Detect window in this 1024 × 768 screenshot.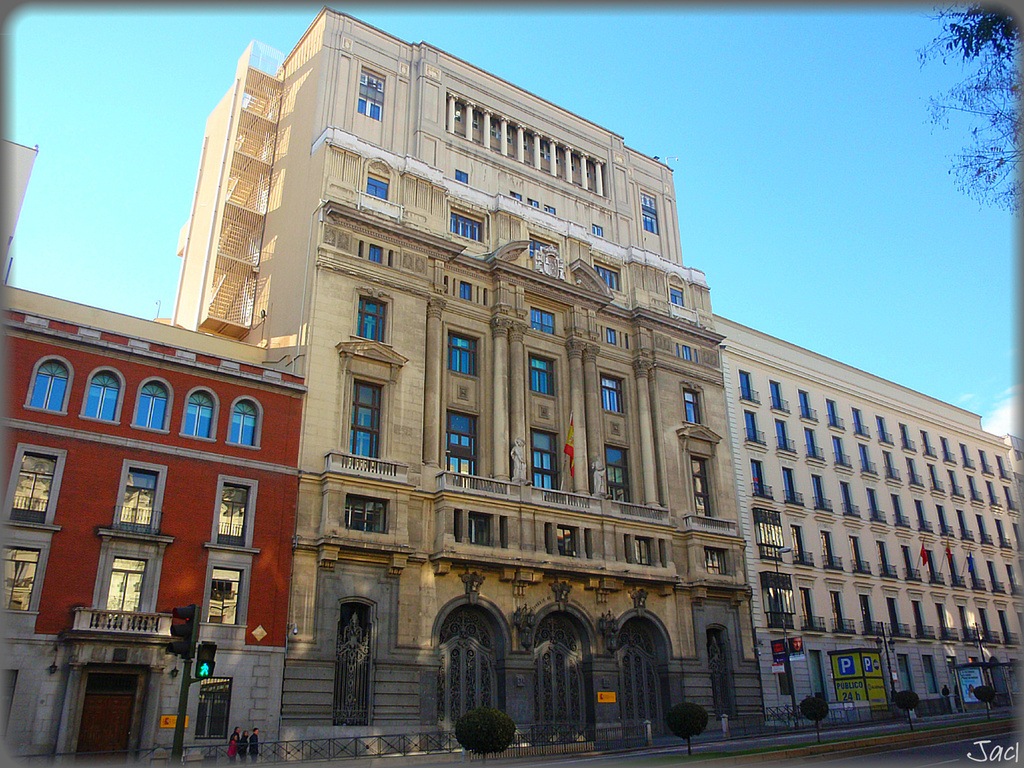
Detection: 361:170:389:199.
